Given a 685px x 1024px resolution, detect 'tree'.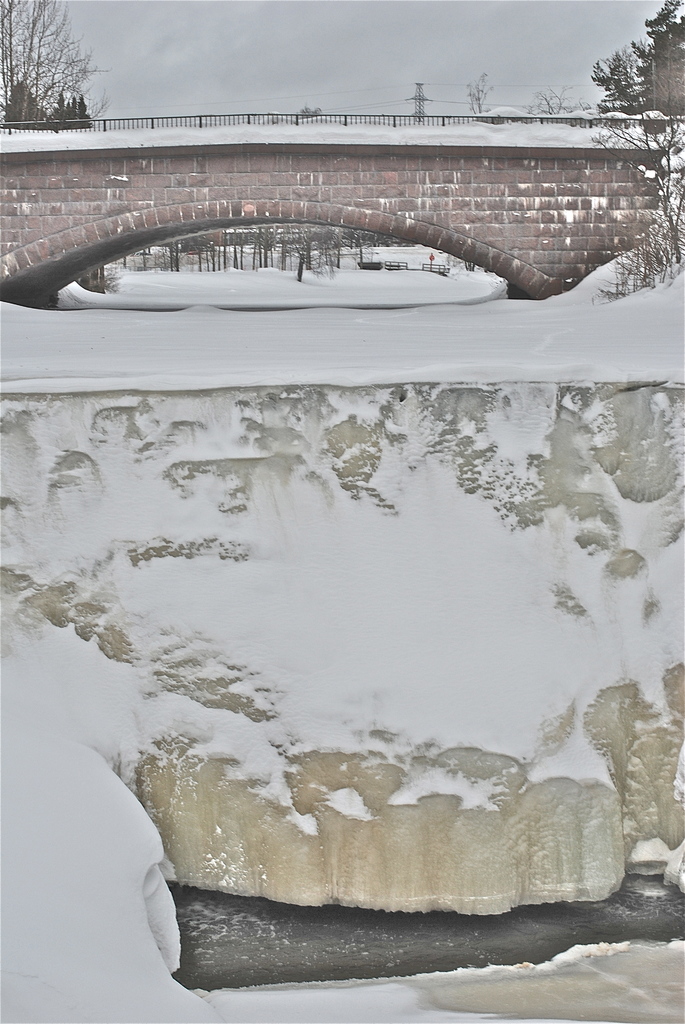
(left=592, top=0, right=684, bottom=134).
